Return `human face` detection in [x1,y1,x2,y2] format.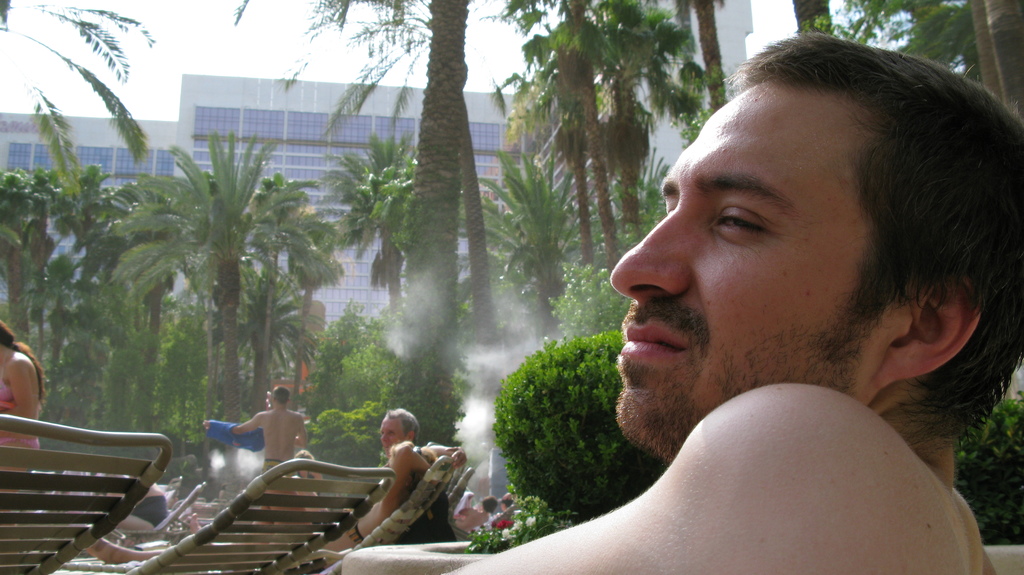
[378,414,403,457].
